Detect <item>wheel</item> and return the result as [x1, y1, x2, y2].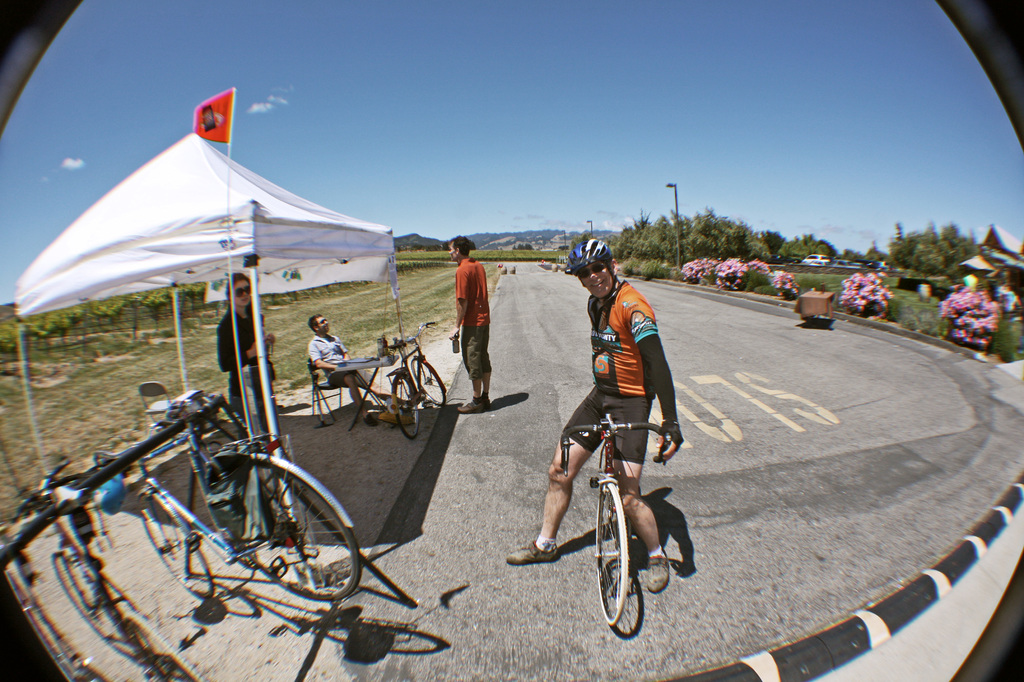
[595, 482, 628, 626].
